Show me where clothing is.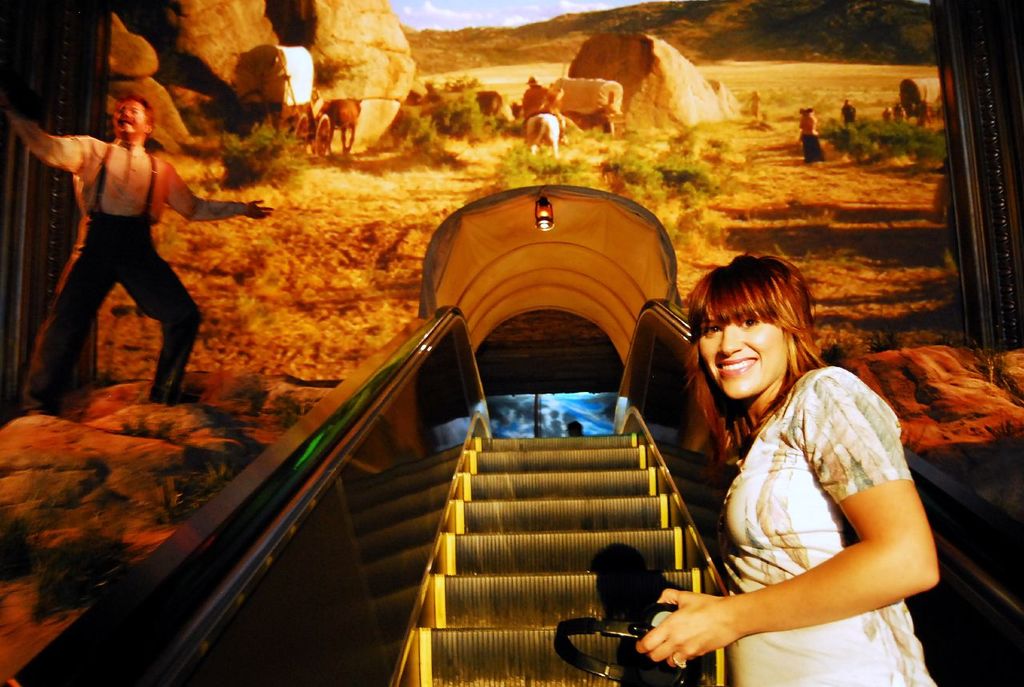
clothing is at x1=658 y1=333 x2=939 y2=671.
